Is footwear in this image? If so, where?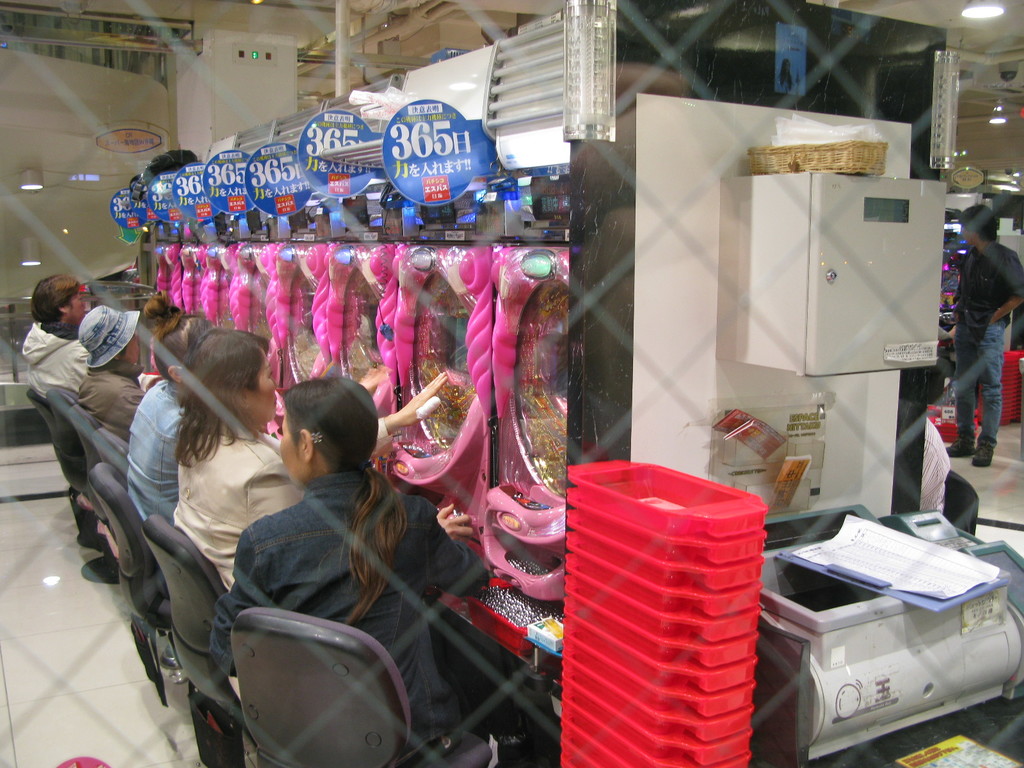
Yes, at 970:443:992:468.
